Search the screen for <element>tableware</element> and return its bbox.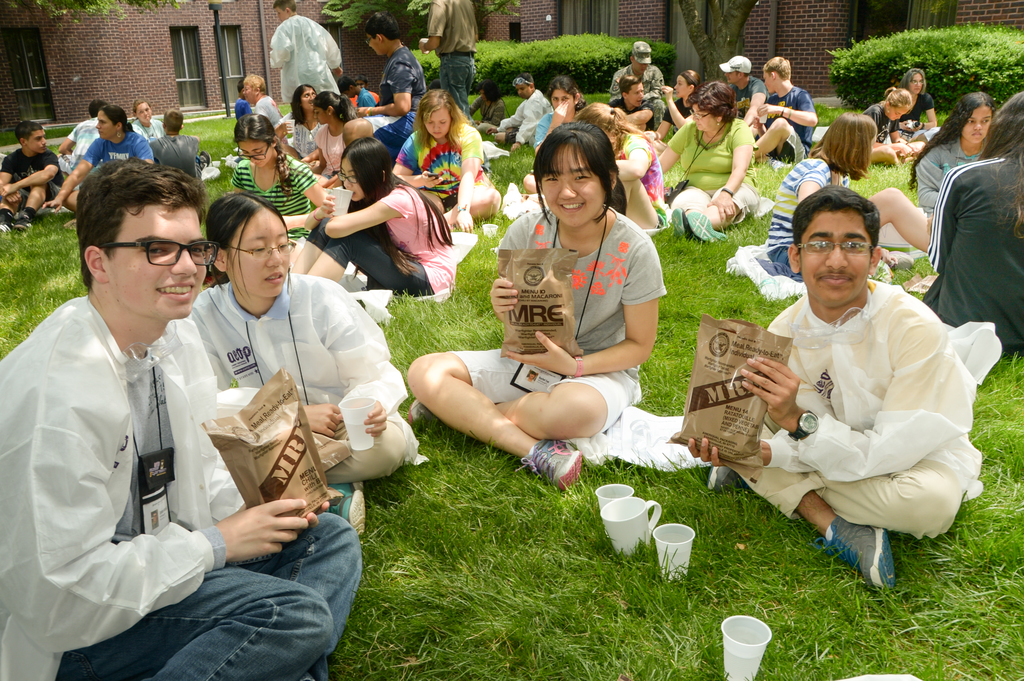
Found: <region>650, 524, 696, 587</region>.
